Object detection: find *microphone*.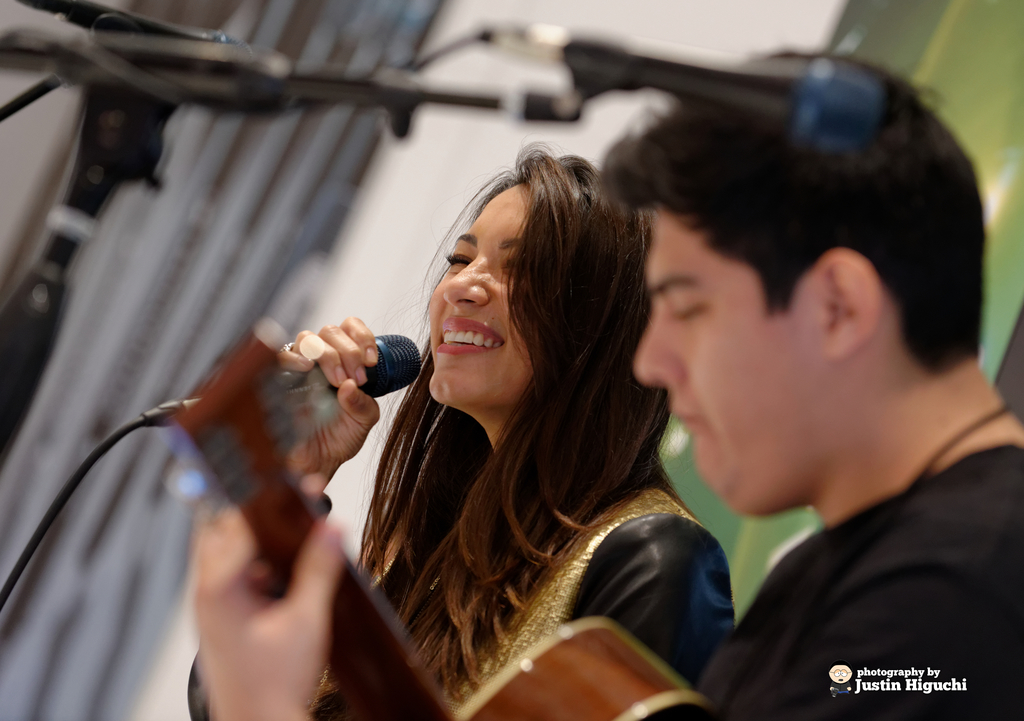
BBox(248, 317, 432, 442).
